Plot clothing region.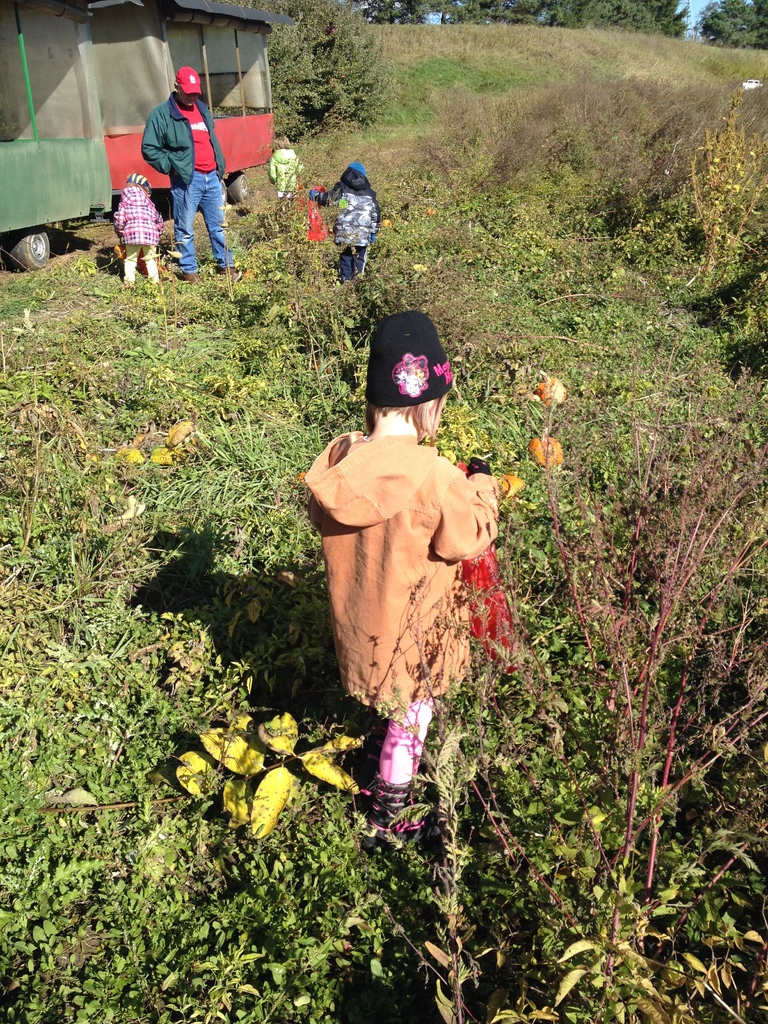
Plotted at {"left": 270, "top": 148, "right": 305, "bottom": 199}.
